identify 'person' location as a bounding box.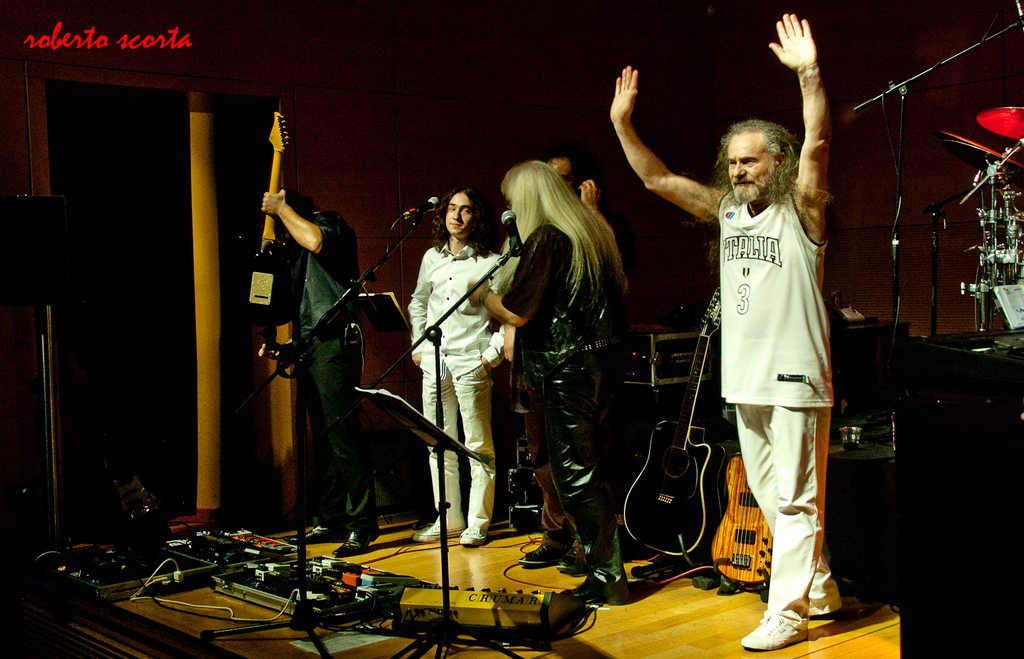
<region>404, 169, 510, 570</region>.
